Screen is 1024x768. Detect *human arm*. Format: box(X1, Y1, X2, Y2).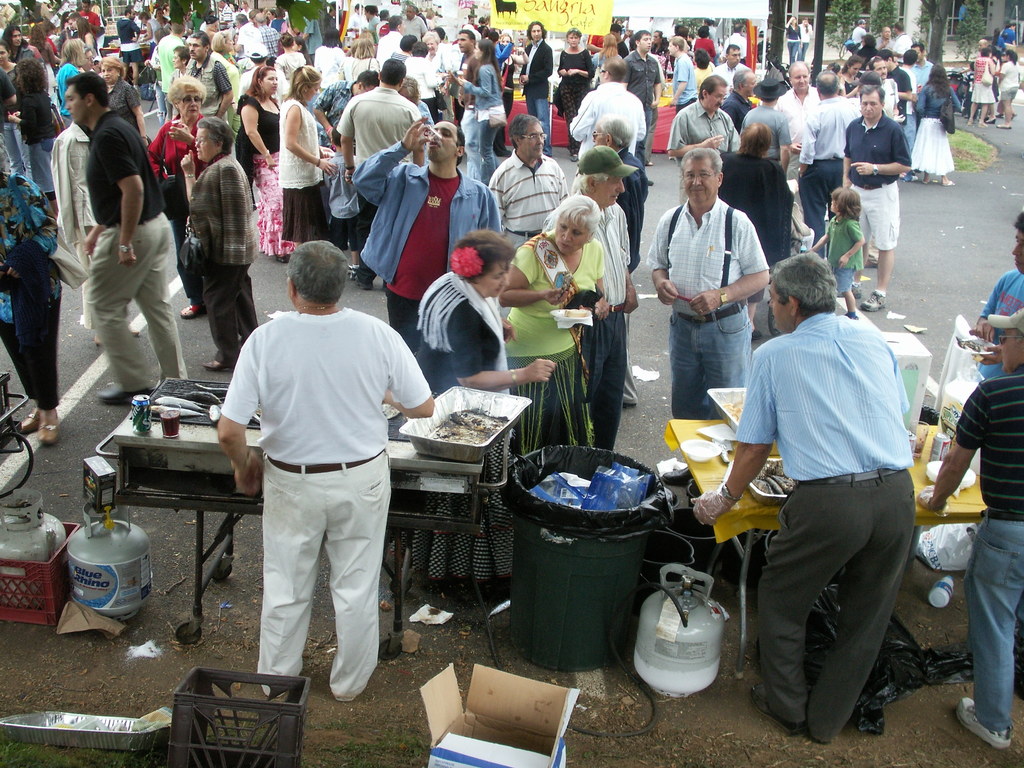
box(847, 127, 911, 172).
